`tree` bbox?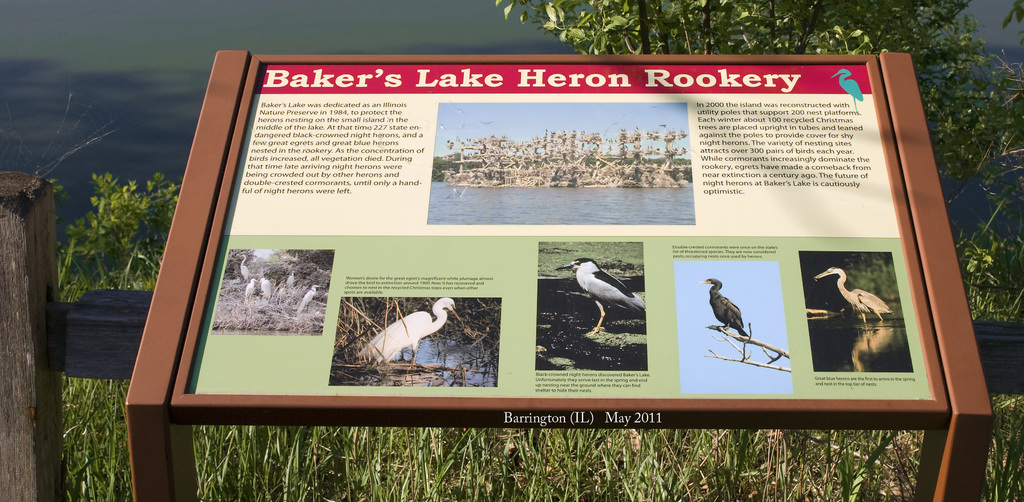
bbox=[494, 0, 1023, 287]
